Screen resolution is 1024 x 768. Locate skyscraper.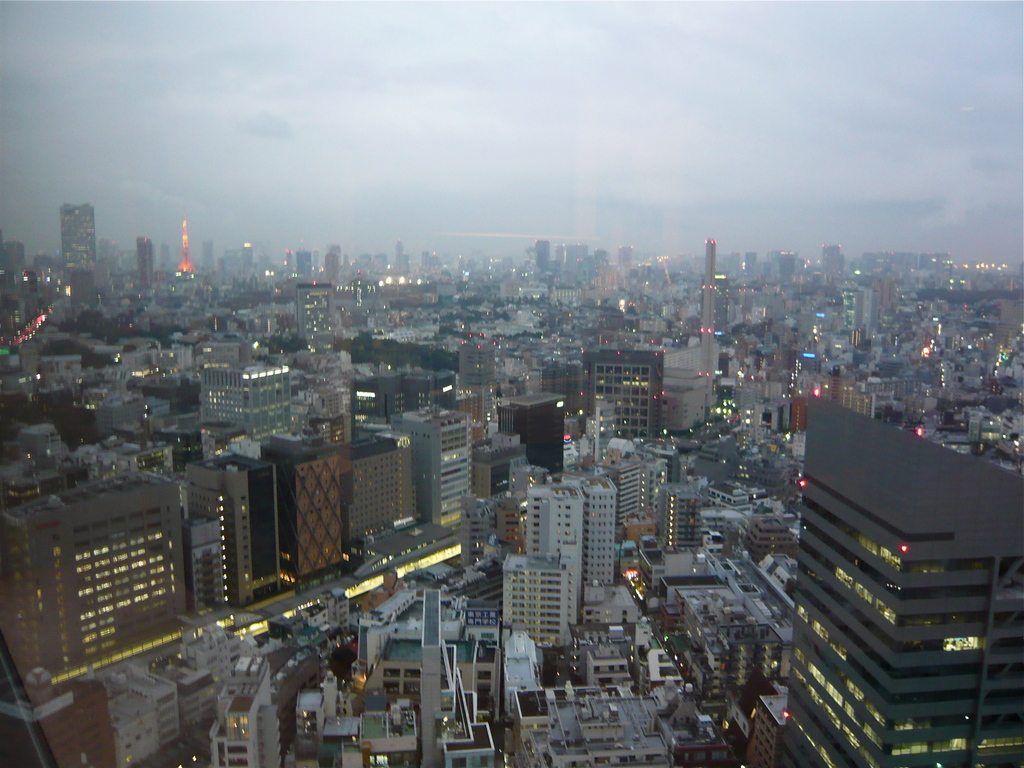
locate(770, 359, 1011, 756).
